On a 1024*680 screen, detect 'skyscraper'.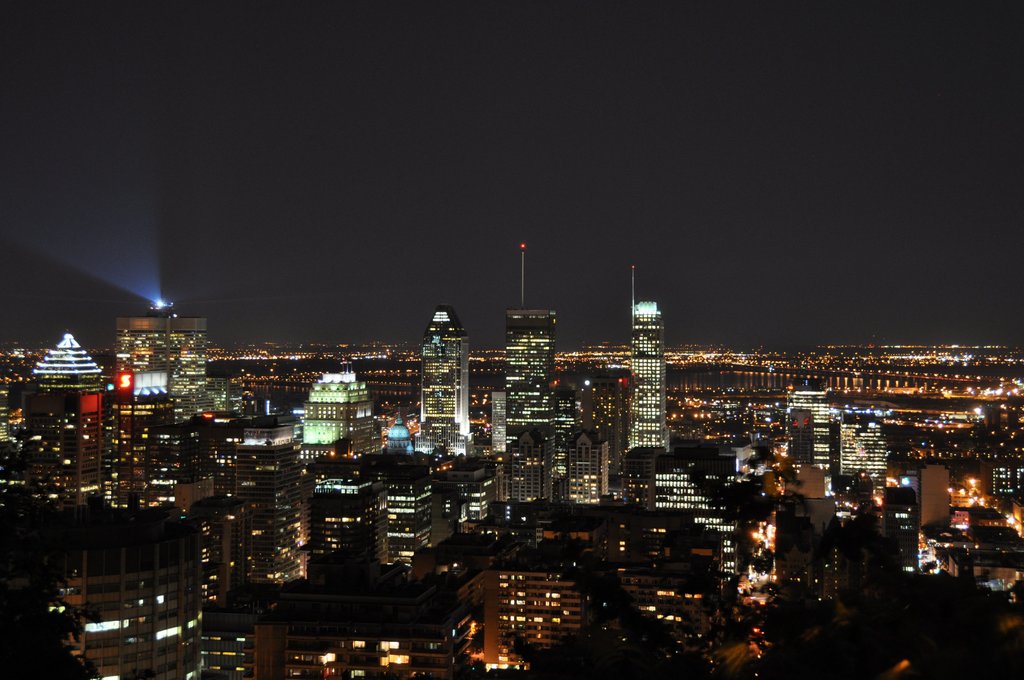
{"x1": 422, "y1": 312, "x2": 477, "y2": 458}.
